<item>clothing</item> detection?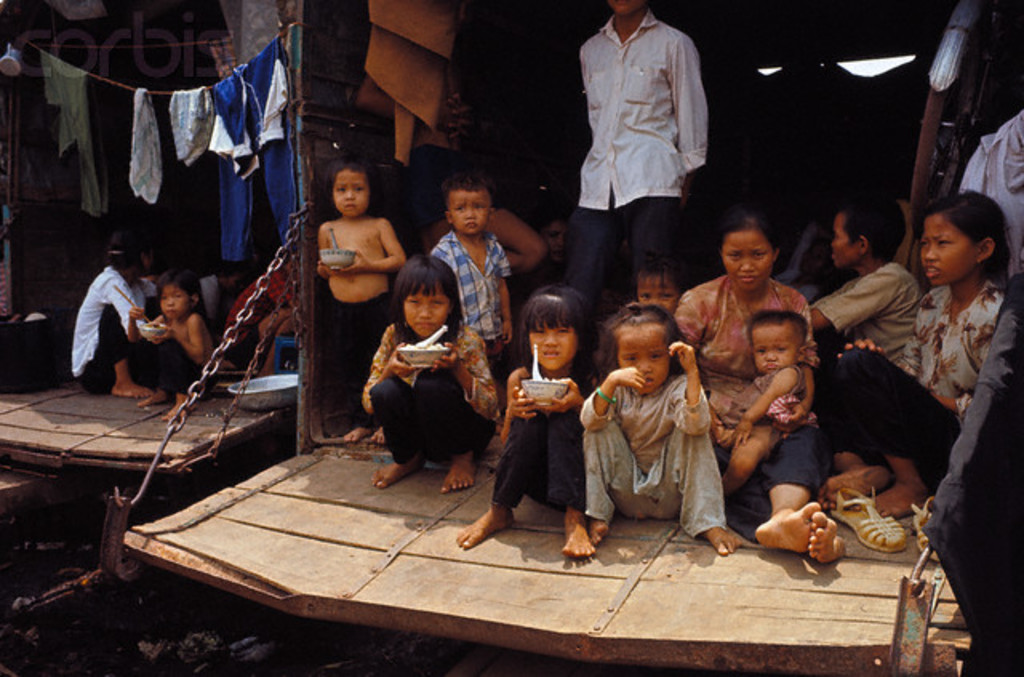
(left=365, top=309, right=499, bottom=455)
